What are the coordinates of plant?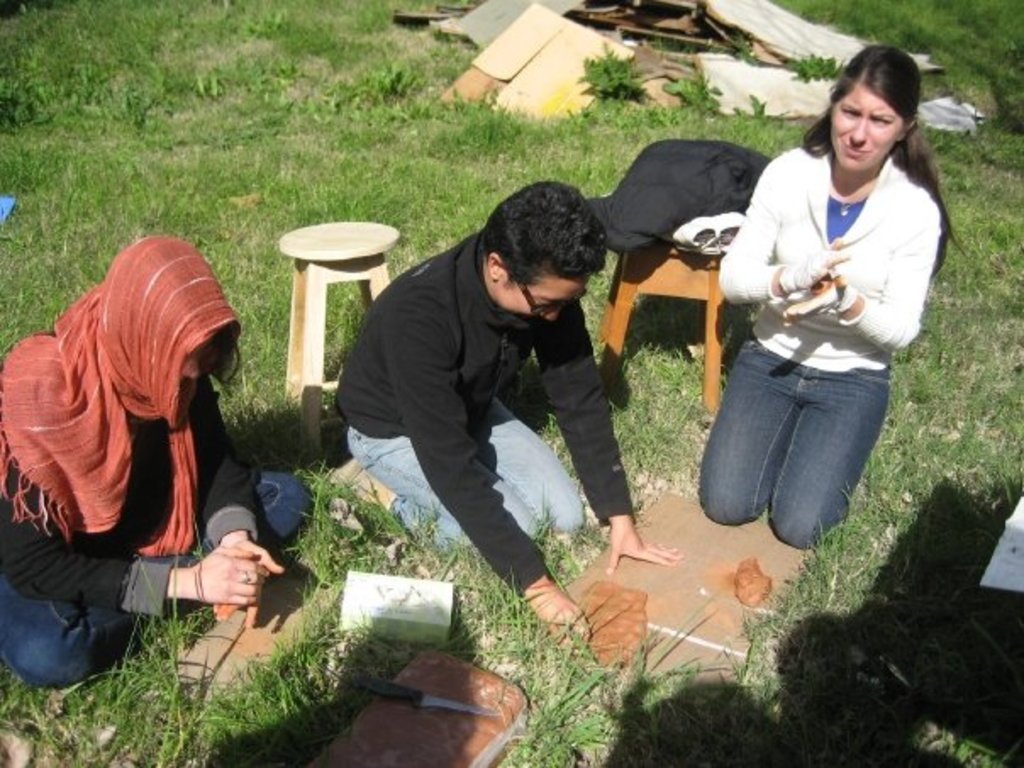
{"x1": 988, "y1": 209, "x2": 1012, "y2": 248}.
